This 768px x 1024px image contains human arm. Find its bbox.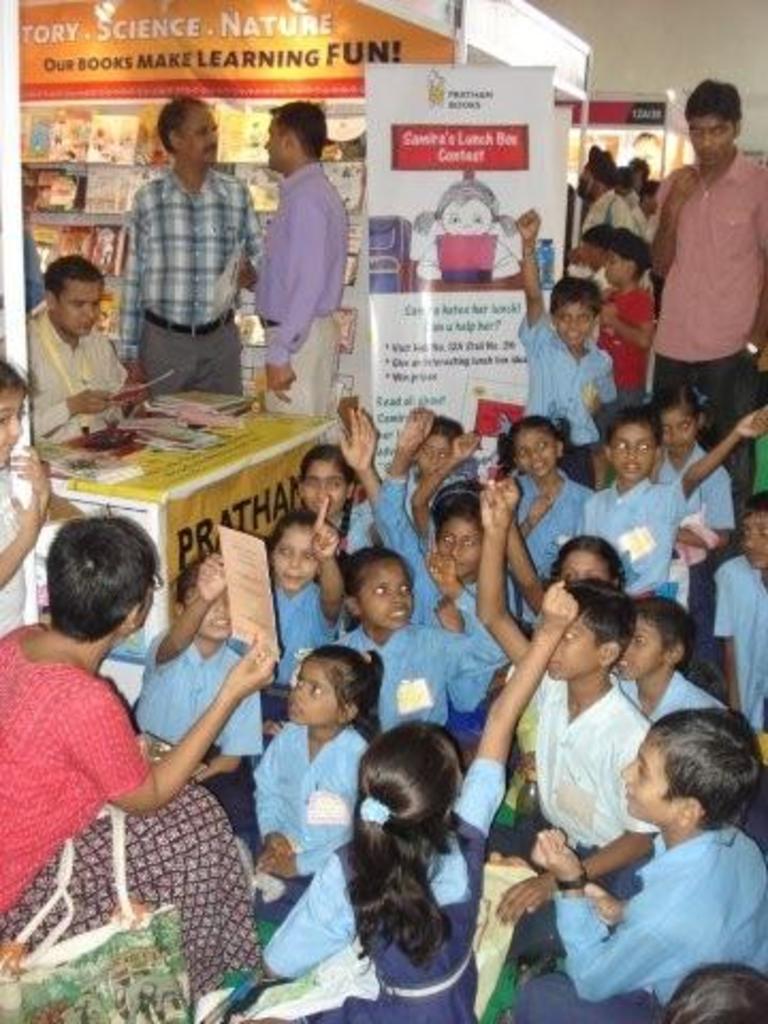
[346, 401, 390, 512].
